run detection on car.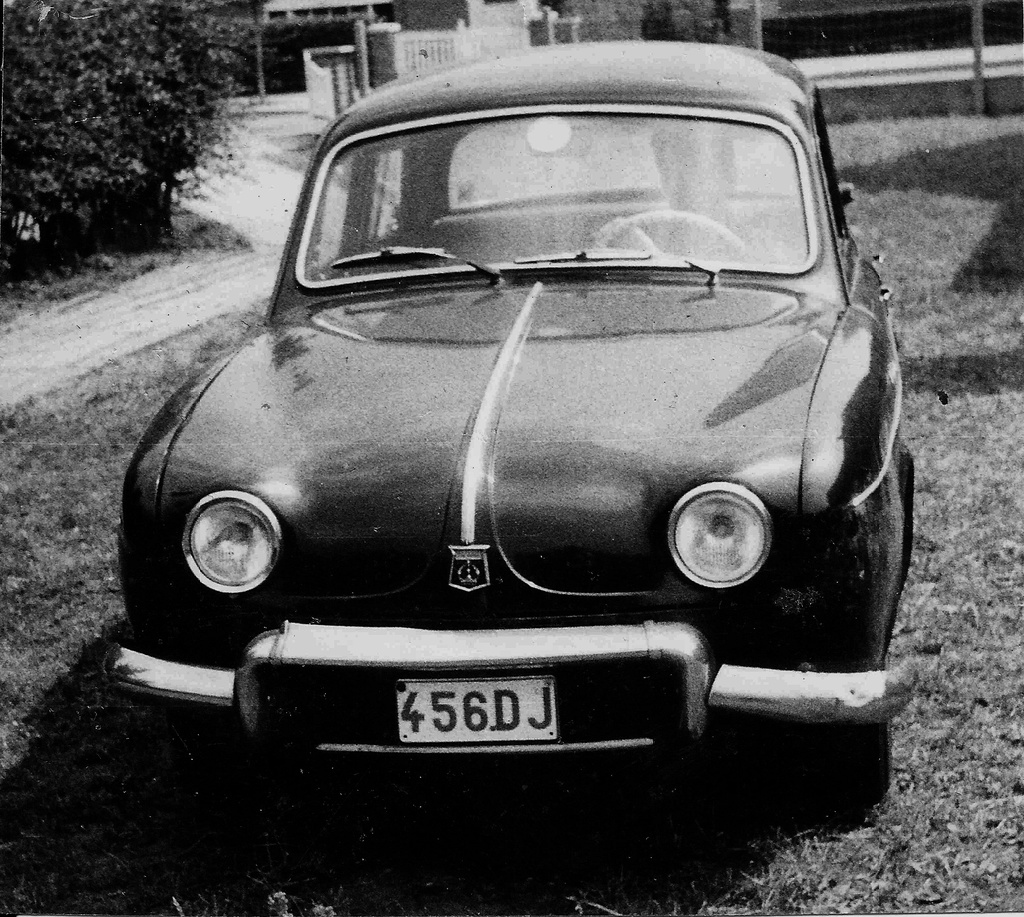
Result: pyautogui.locateOnScreen(97, 34, 923, 814).
